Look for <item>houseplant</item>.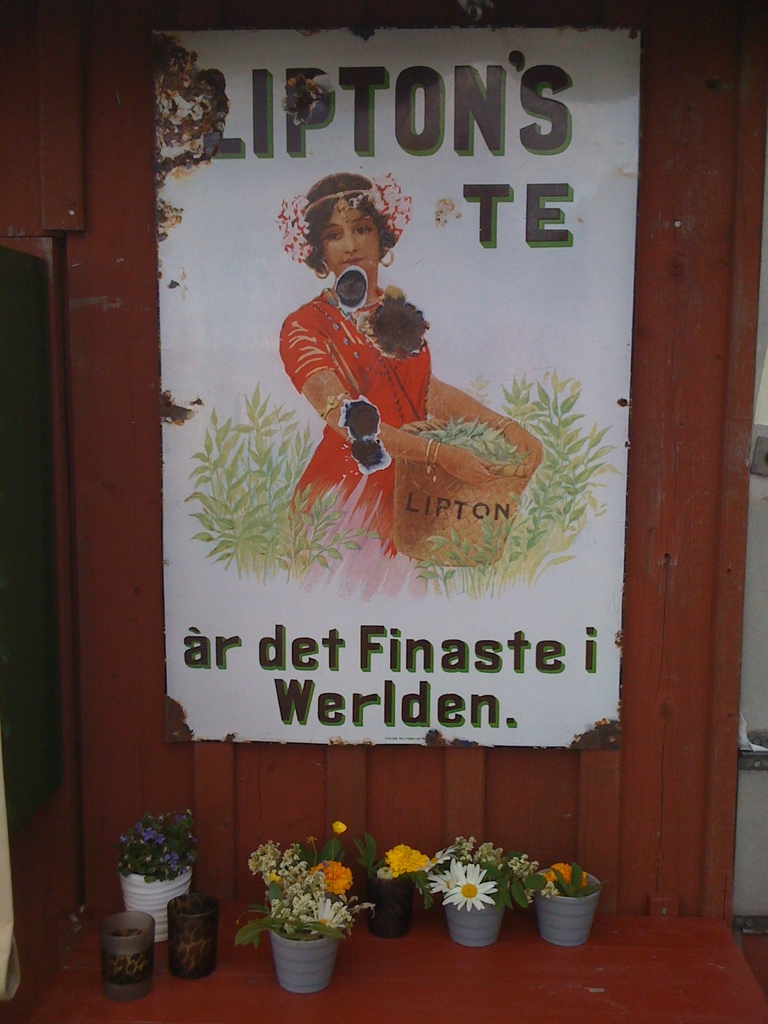
Found: (left=426, top=829, right=548, bottom=940).
